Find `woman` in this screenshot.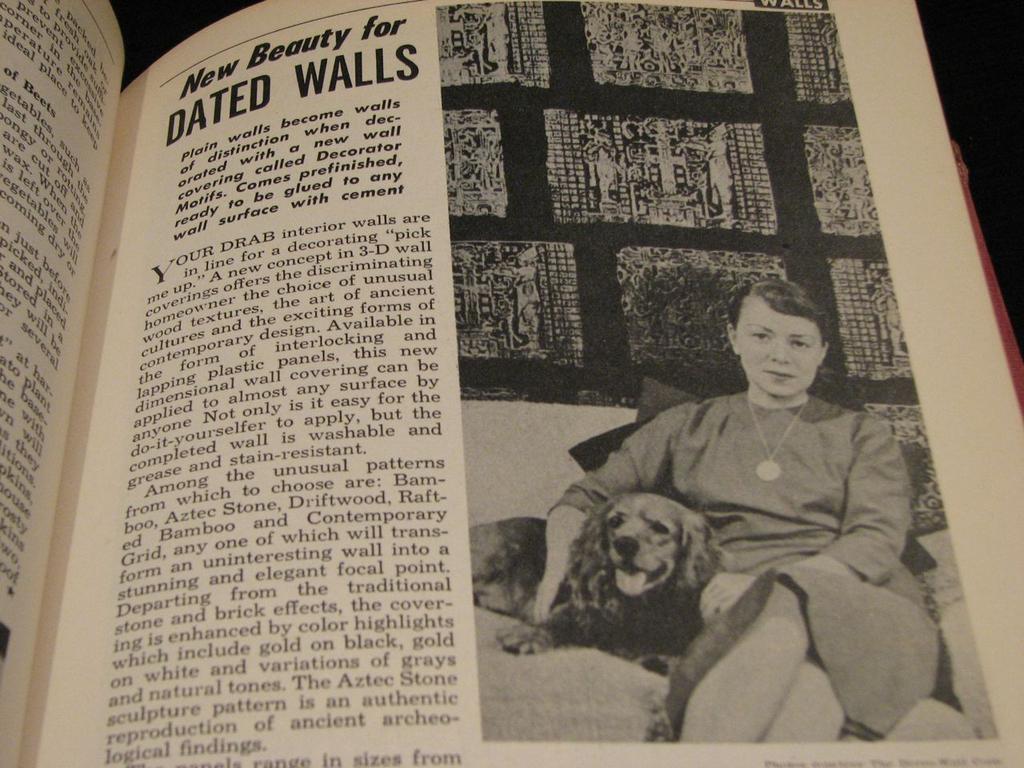
The bounding box for `woman` is box=[527, 274, 943, 746].
